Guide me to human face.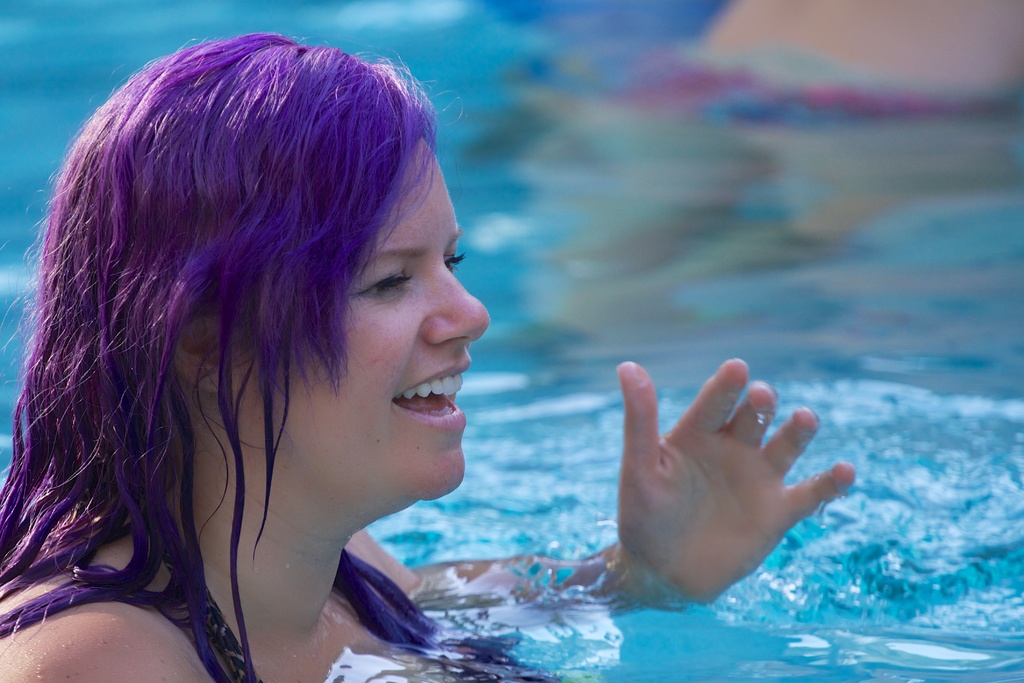
Guidance: pyautogui.locateOnScreen(263, 136, 488, 498).
